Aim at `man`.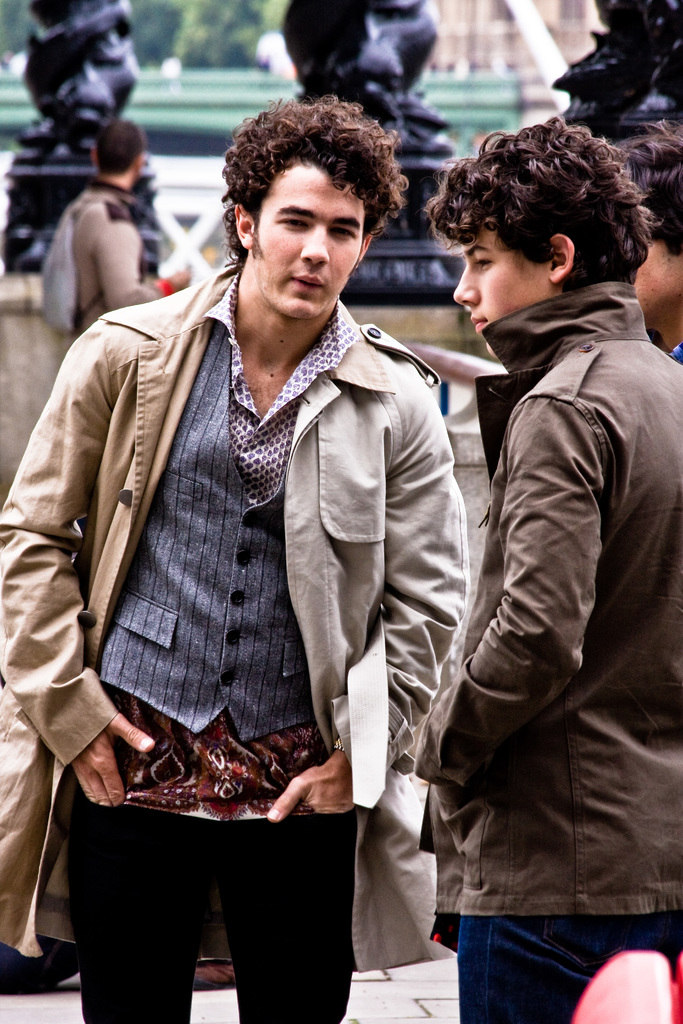
Aimed at box(0, 95, 470, 1023).
